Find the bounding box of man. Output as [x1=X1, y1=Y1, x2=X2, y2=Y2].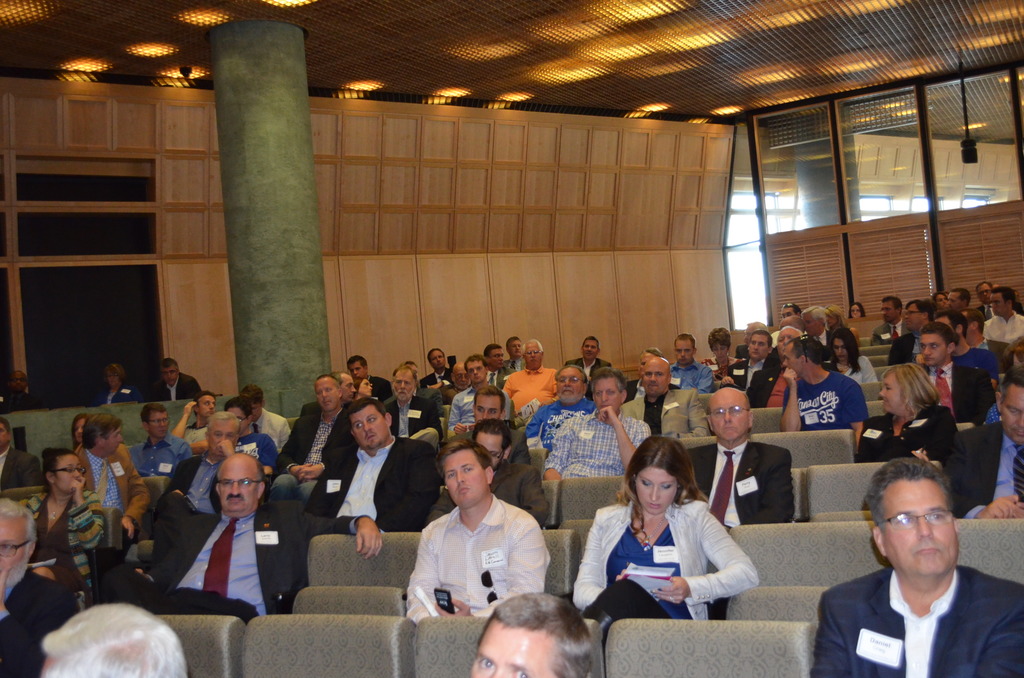
[x1=0, y1=496, x2=80, y2=677].
